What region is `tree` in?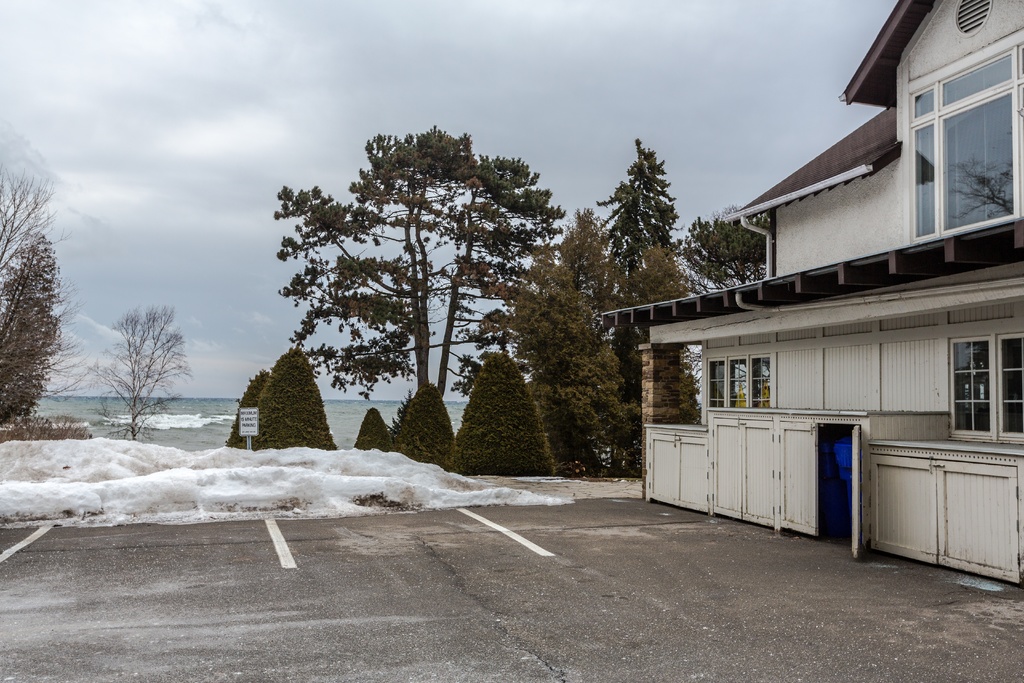
select_region(235, 346, 326, 456).
